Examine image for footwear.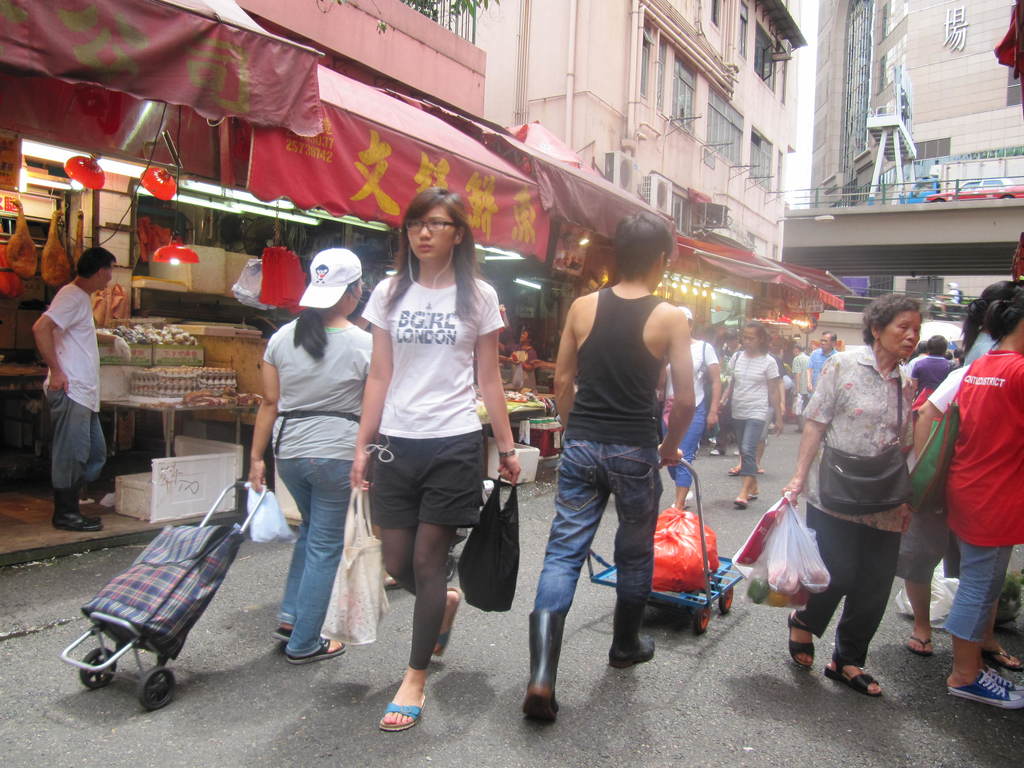
Examination result: Rect(520, 610, 559, 729).
